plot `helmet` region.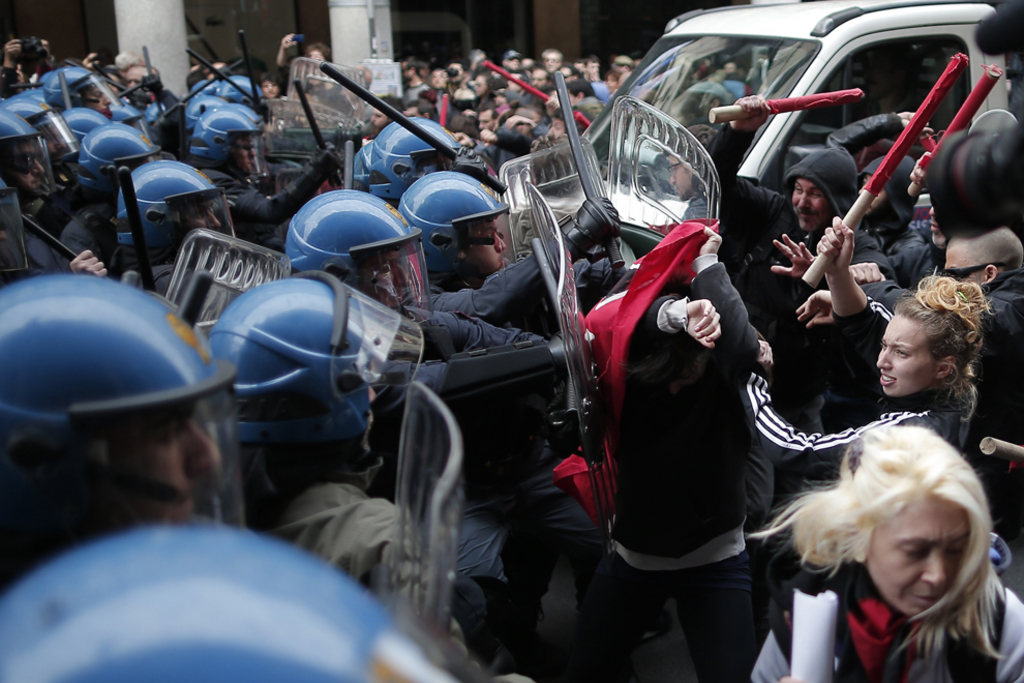
Plotted at 39,61,55,82.
